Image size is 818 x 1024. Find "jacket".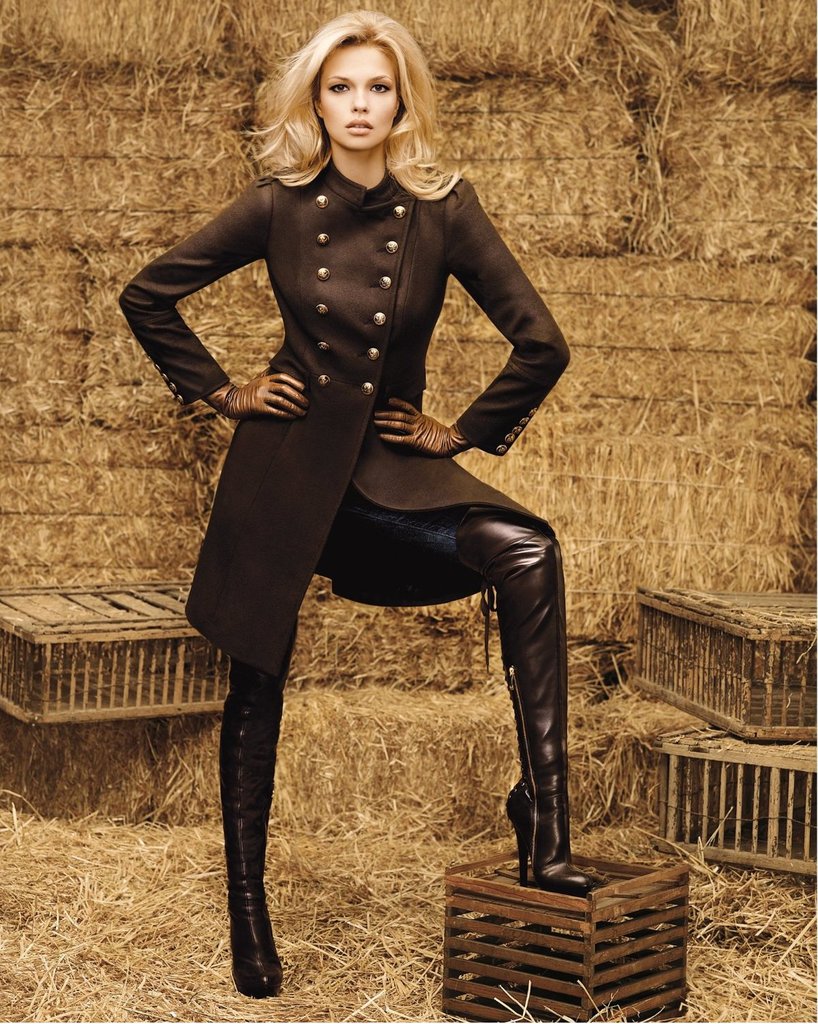
<box>128,57,561,629</box>.
